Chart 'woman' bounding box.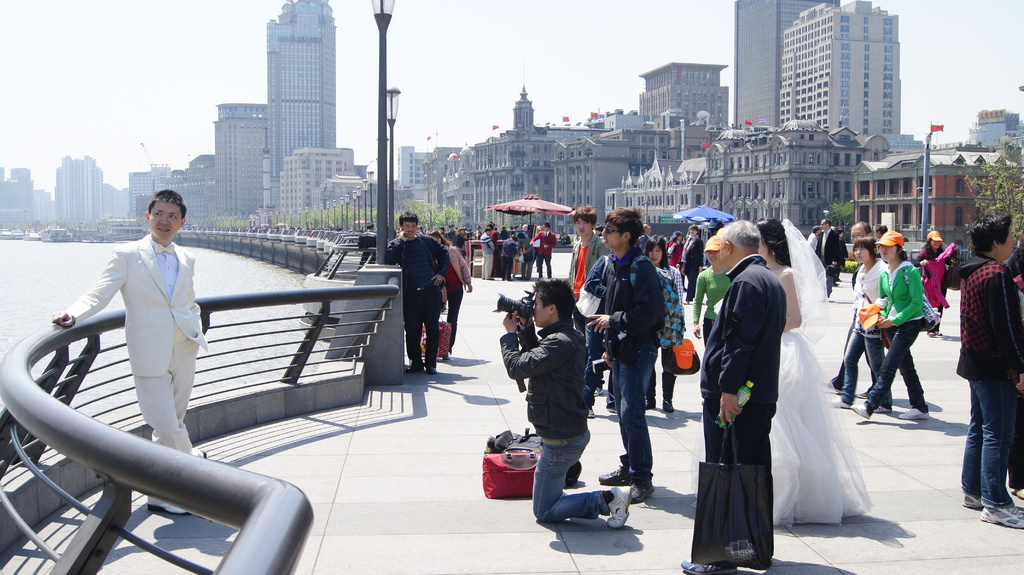
Charted: 831:234:893:414.
